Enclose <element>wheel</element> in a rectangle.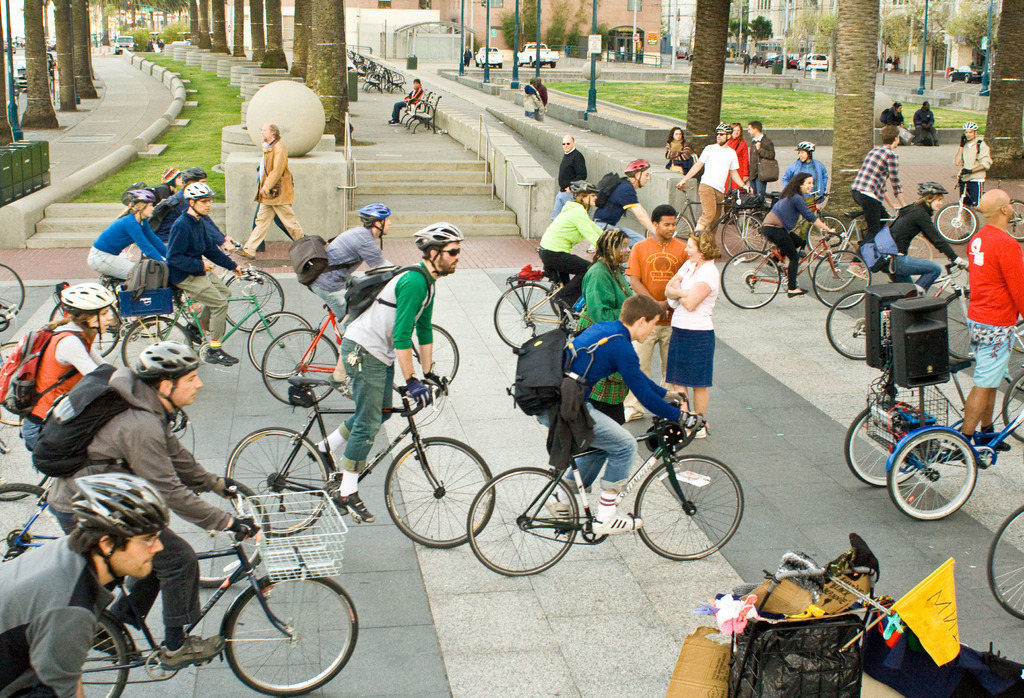
crop(720, 248, 780, 309).
